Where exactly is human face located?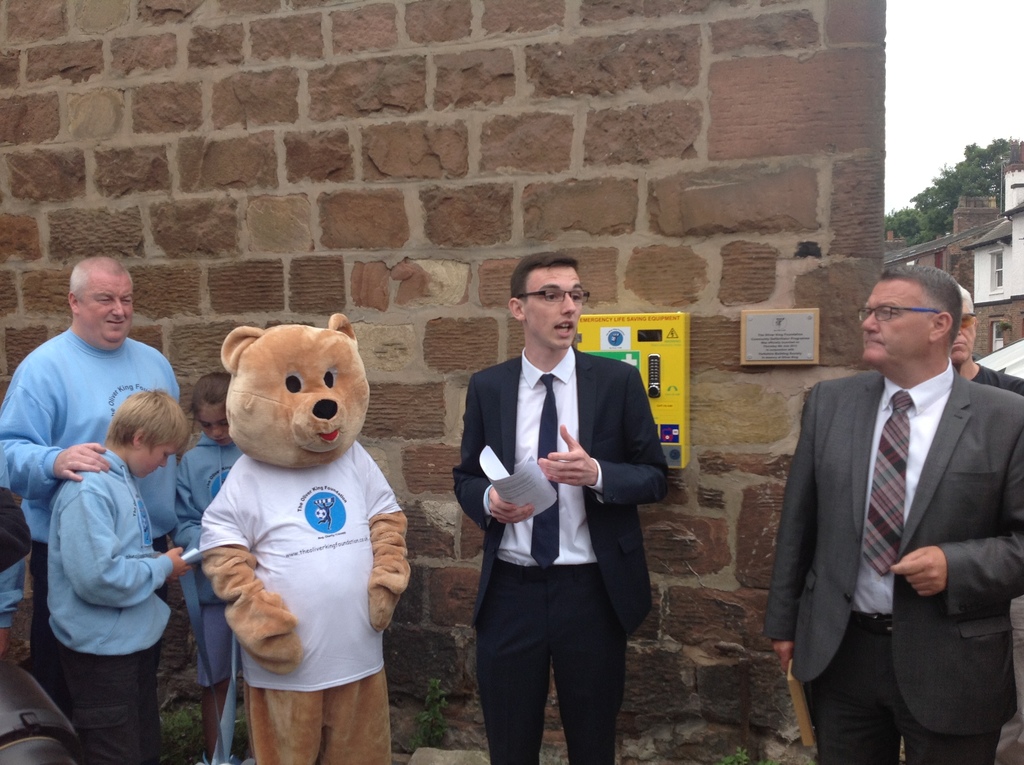
Its bounding box is 136/431/178/479.
